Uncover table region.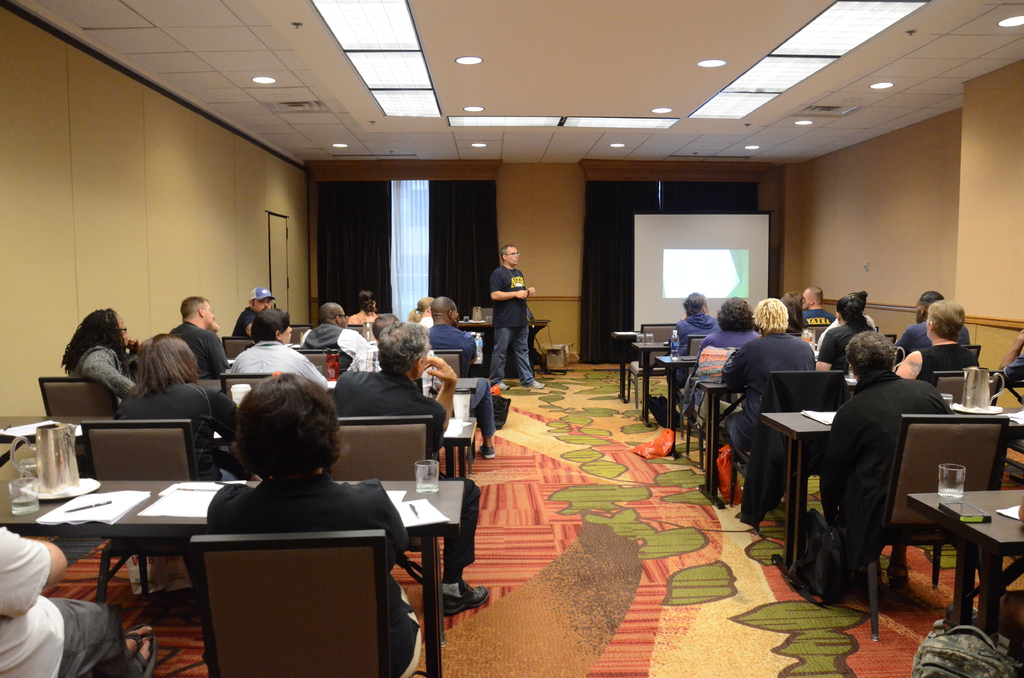
Uncovered: (902,487,1023,647).
